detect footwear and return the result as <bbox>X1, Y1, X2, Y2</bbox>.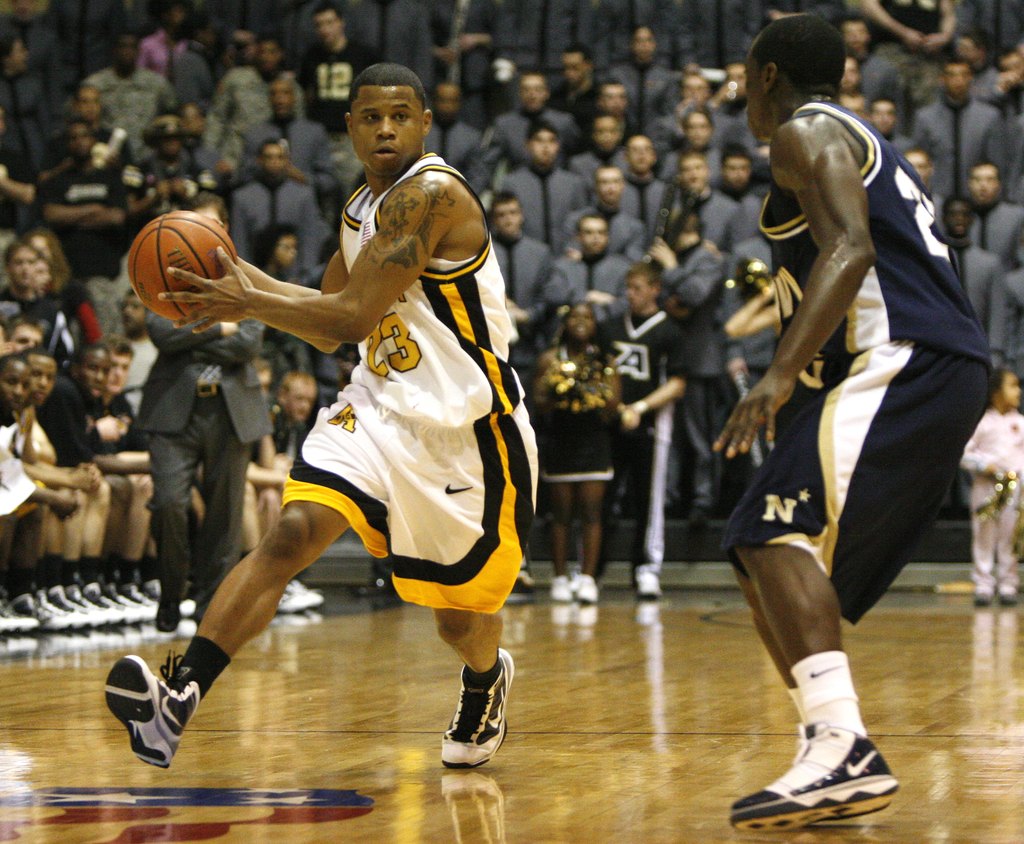
<bbox>279, 583, 303, 613</bbox>.
